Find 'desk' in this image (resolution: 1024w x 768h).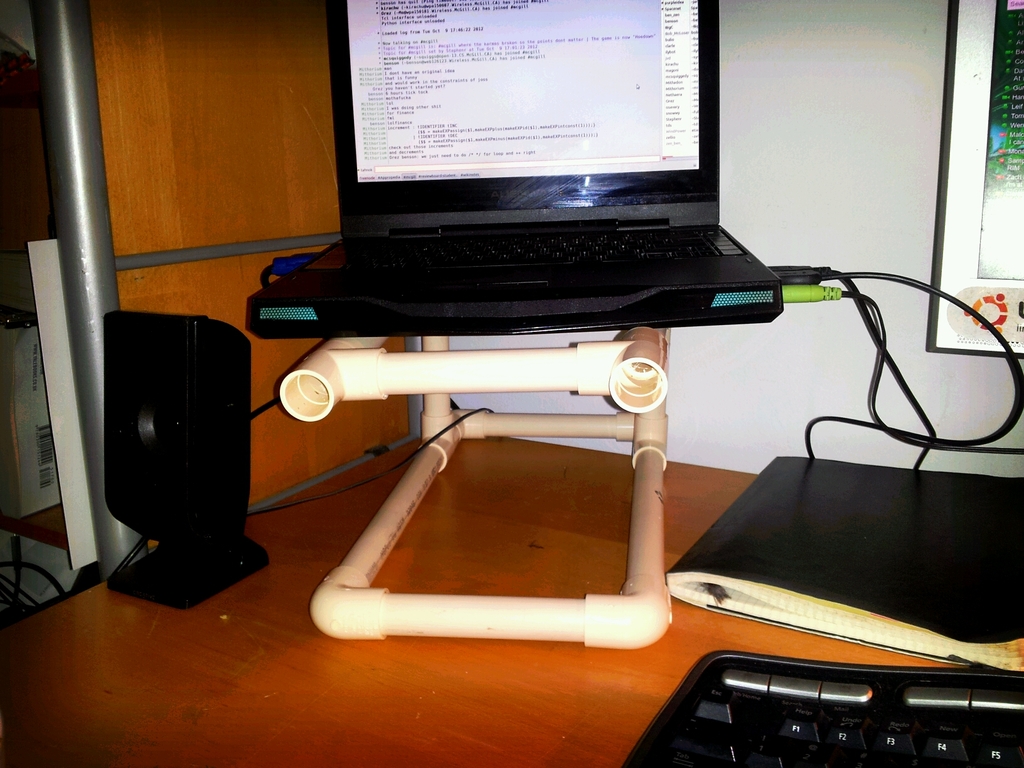
Rect(0, 431, 1023, 767).
